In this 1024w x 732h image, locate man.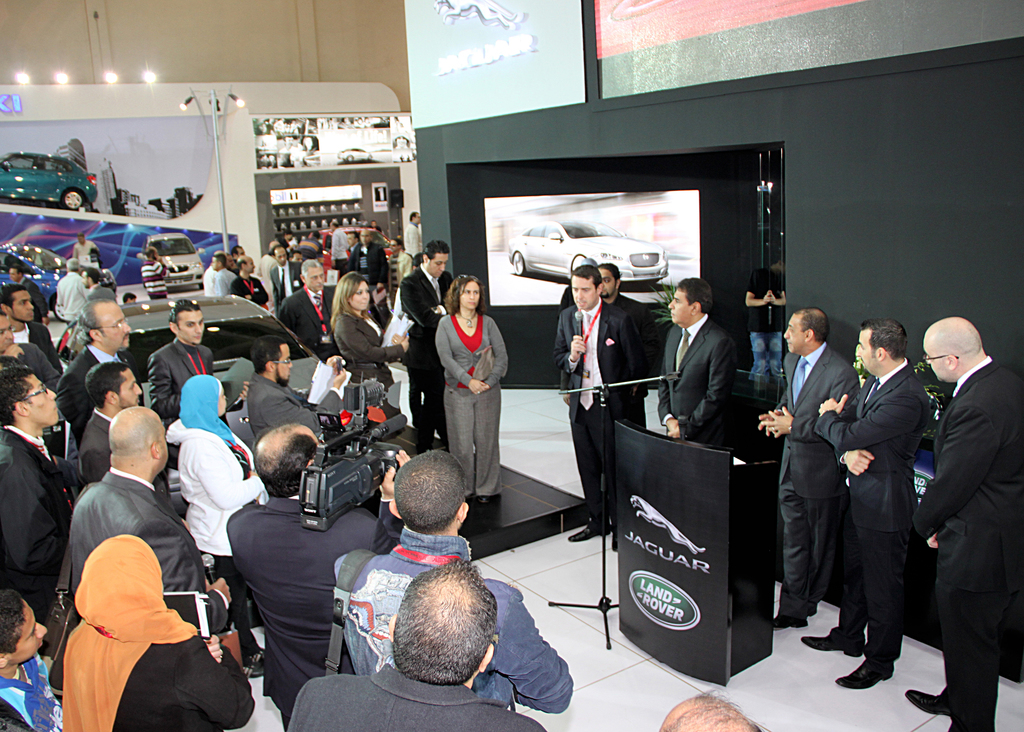
Bounding box: 345,230,358,269.
